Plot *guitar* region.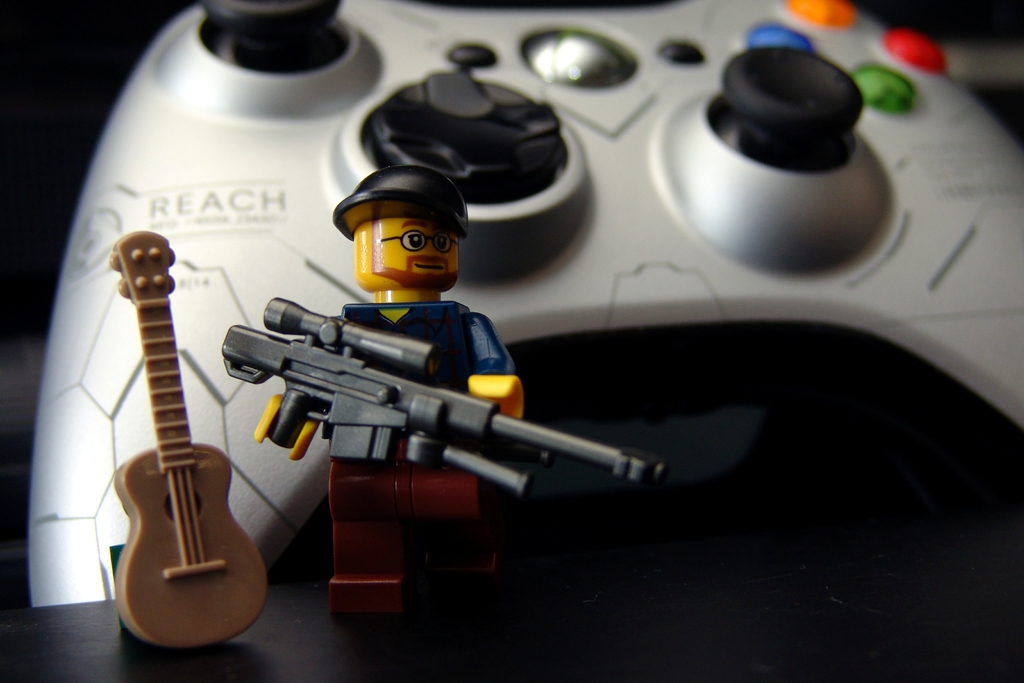
Plotted at Rect(86, 223, 256, 650).
